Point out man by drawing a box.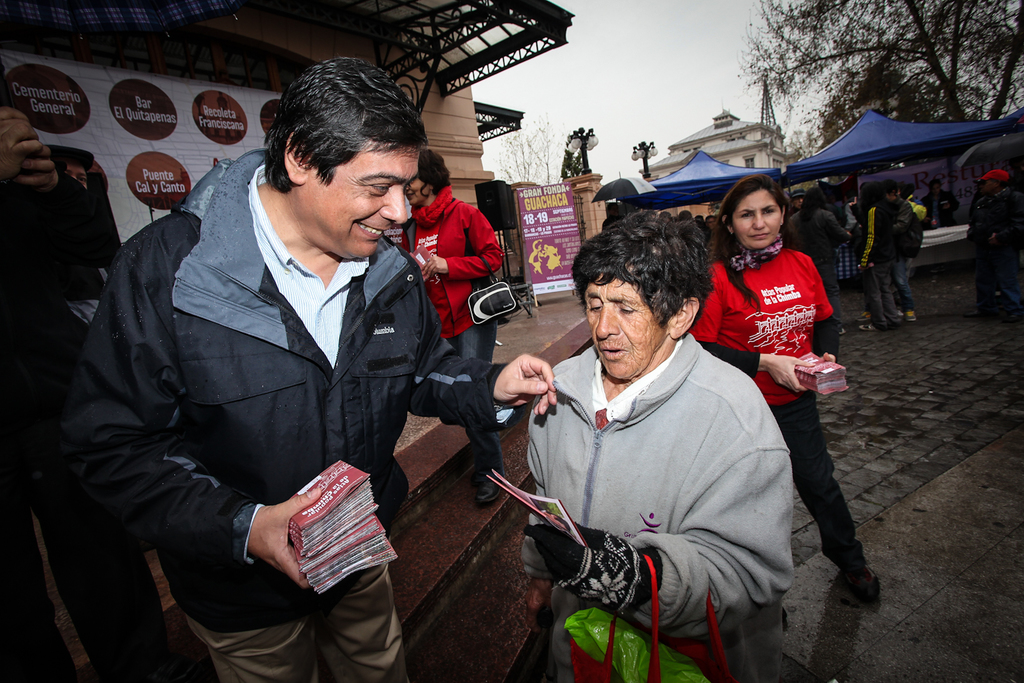
[x1=969, y1=167, x2=1022, y2=318].
